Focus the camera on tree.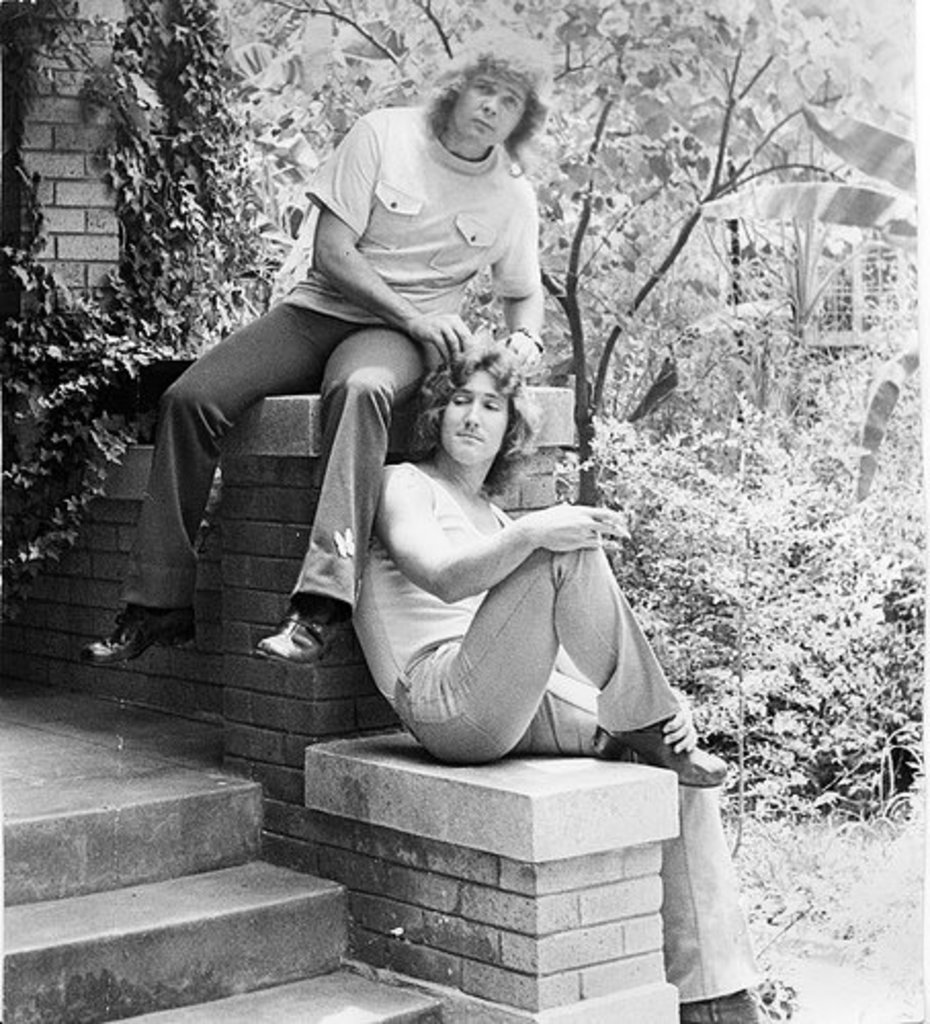
Focus region: crop(231, 0, 858, 504).
